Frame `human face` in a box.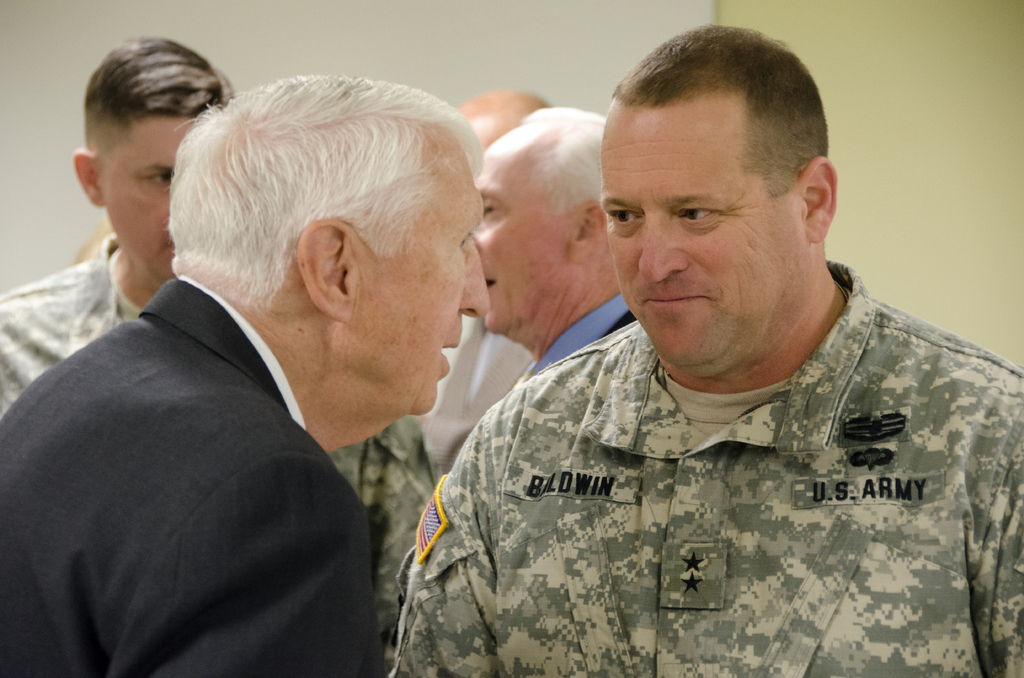
{"left": 605, "top": 92, "right": 806, "bottom": 381}.
